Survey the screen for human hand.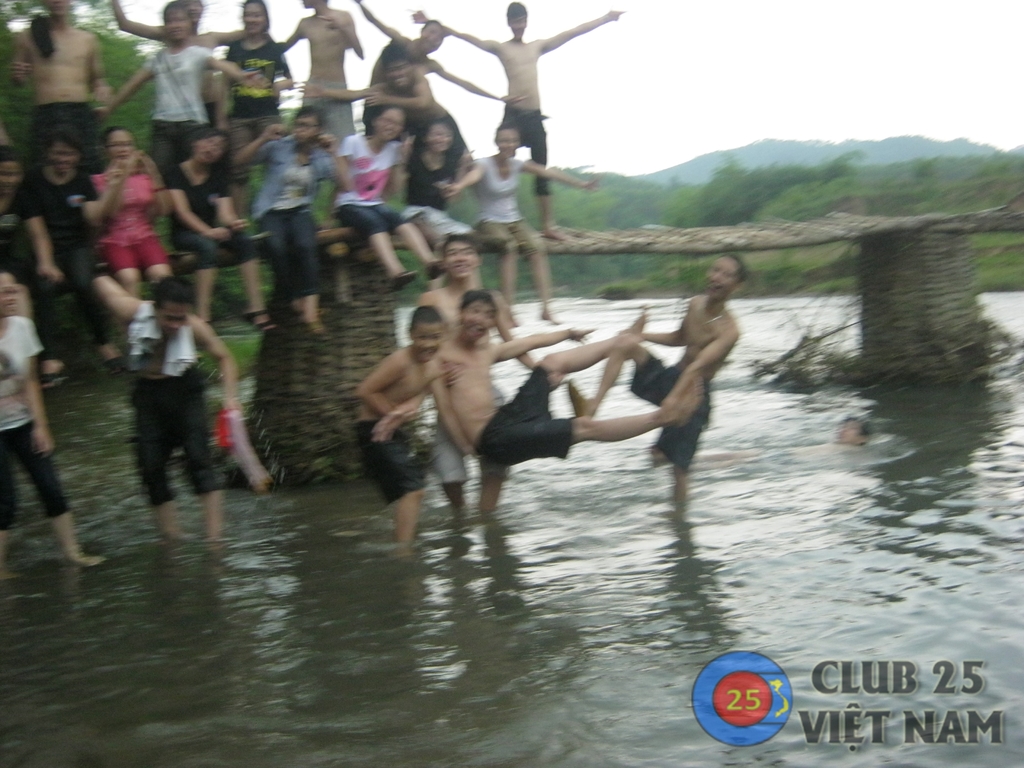
Survey found: [x1=658, y1=397, x2=682, y2=425].
